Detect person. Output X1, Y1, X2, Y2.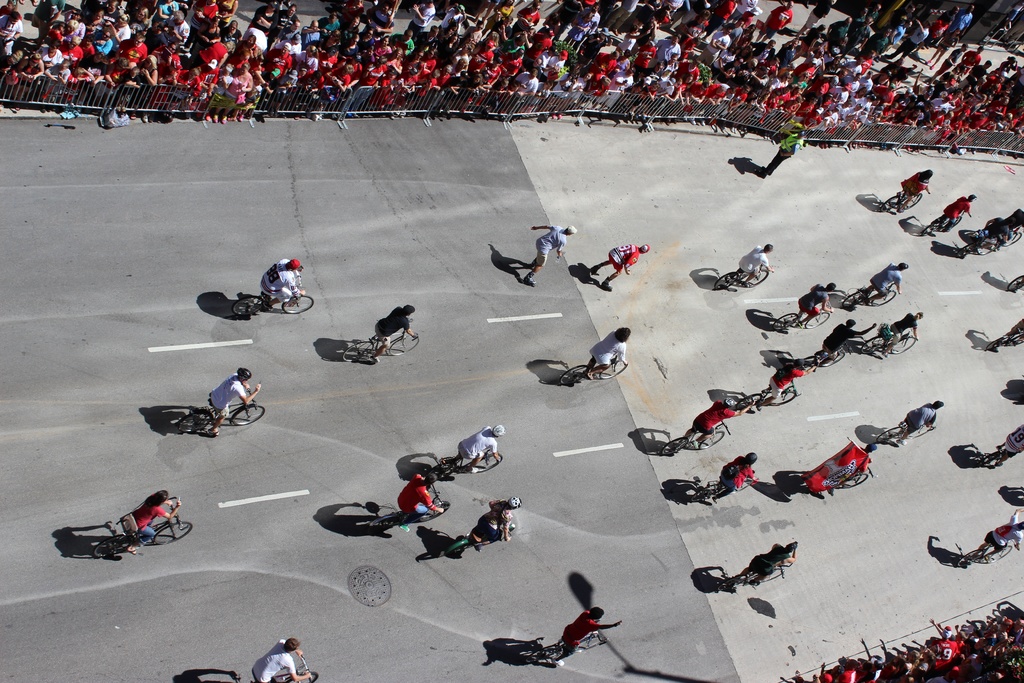
121, 488, 187, 557.
